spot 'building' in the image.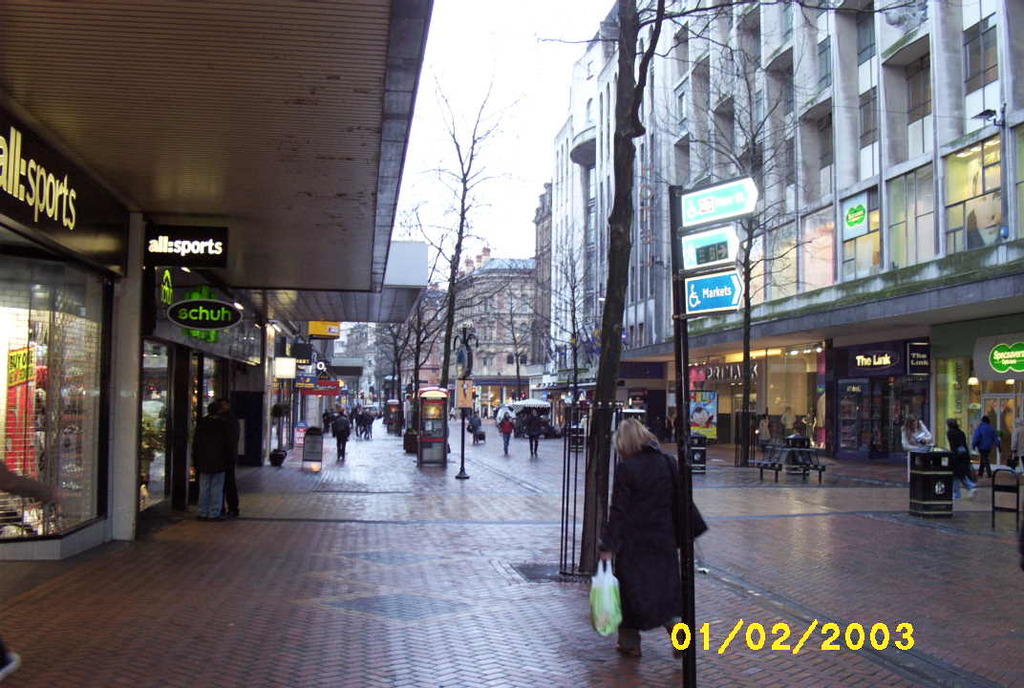
'building' found at <region>529, 0, 1023, 471</region>.
